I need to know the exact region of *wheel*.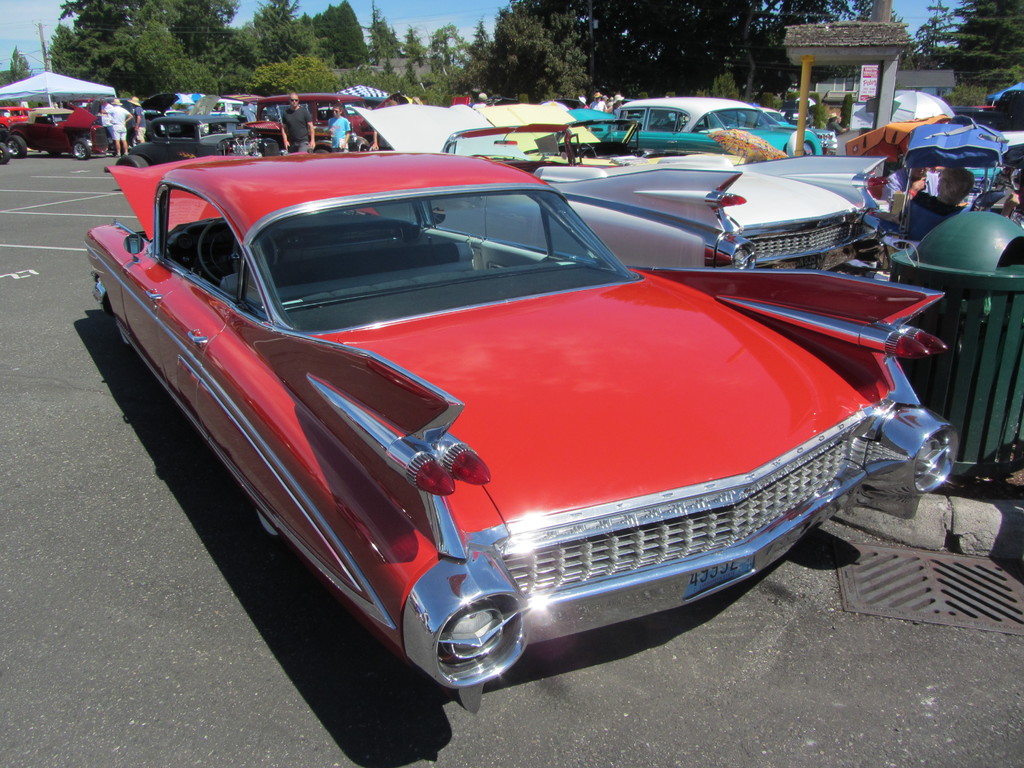
Region: [left=785, top=127, right=824, bottom=157].
